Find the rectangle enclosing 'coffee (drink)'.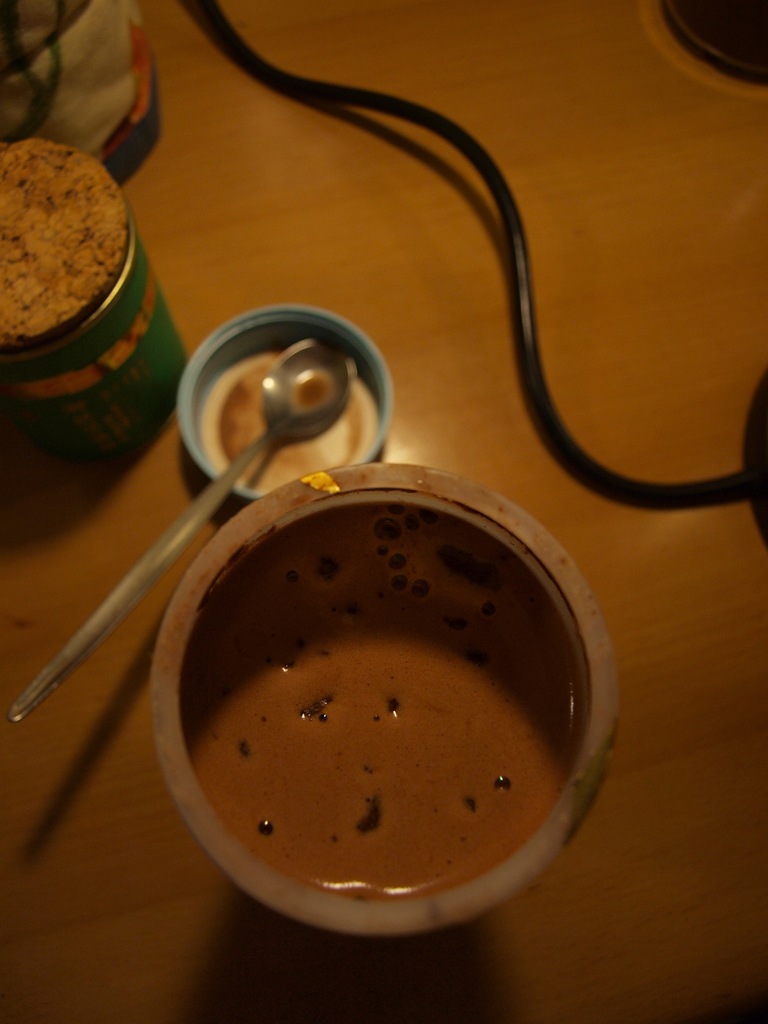
pyautogui.locateOnScreen(170, 507, 588, 906).
